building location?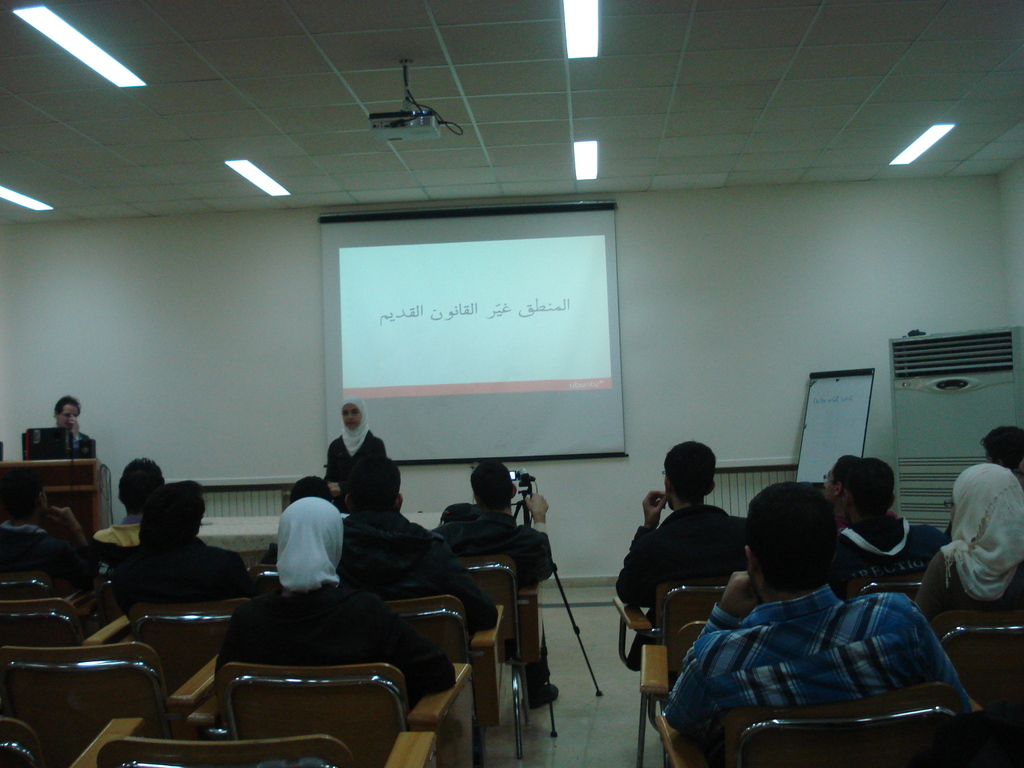
crop(0, 2, 1020, 762)
